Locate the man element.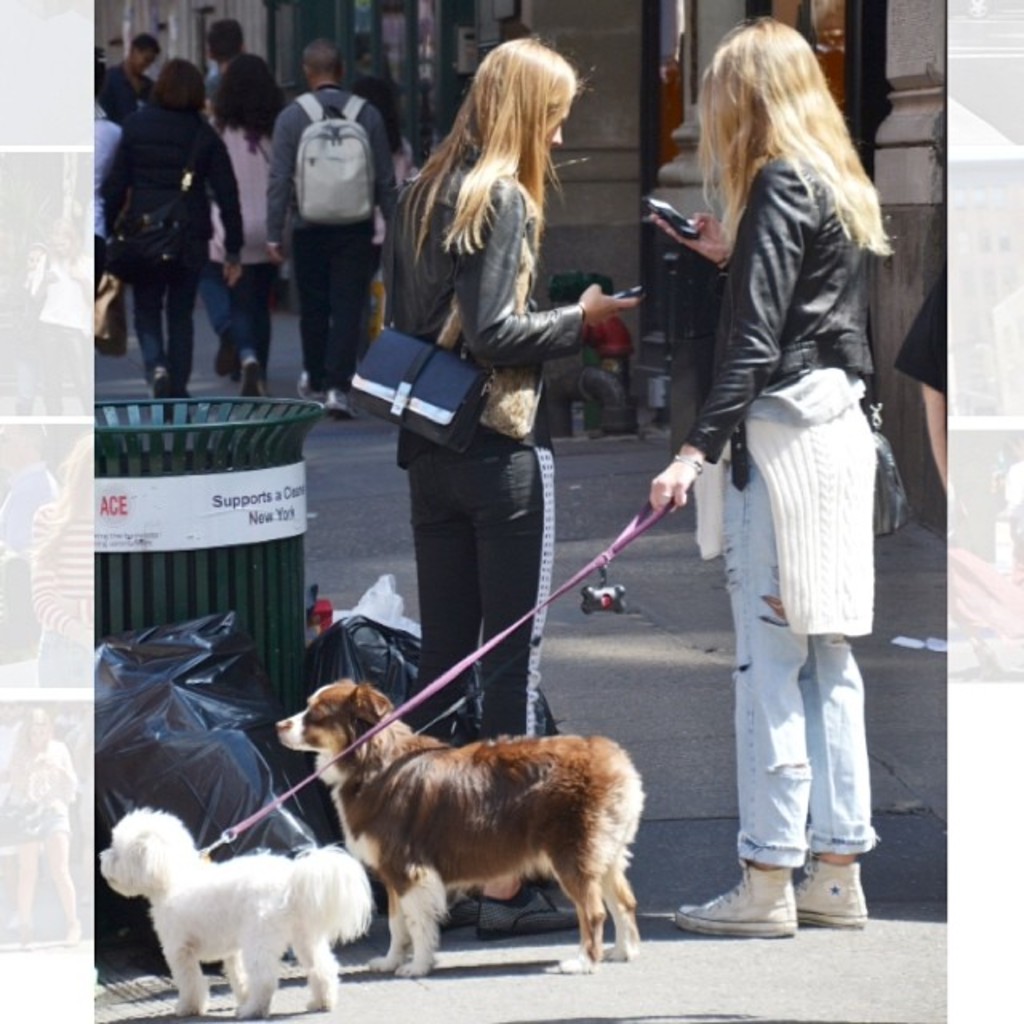
Element bbox: (left=205, top=24, right=272, bottom=152).
